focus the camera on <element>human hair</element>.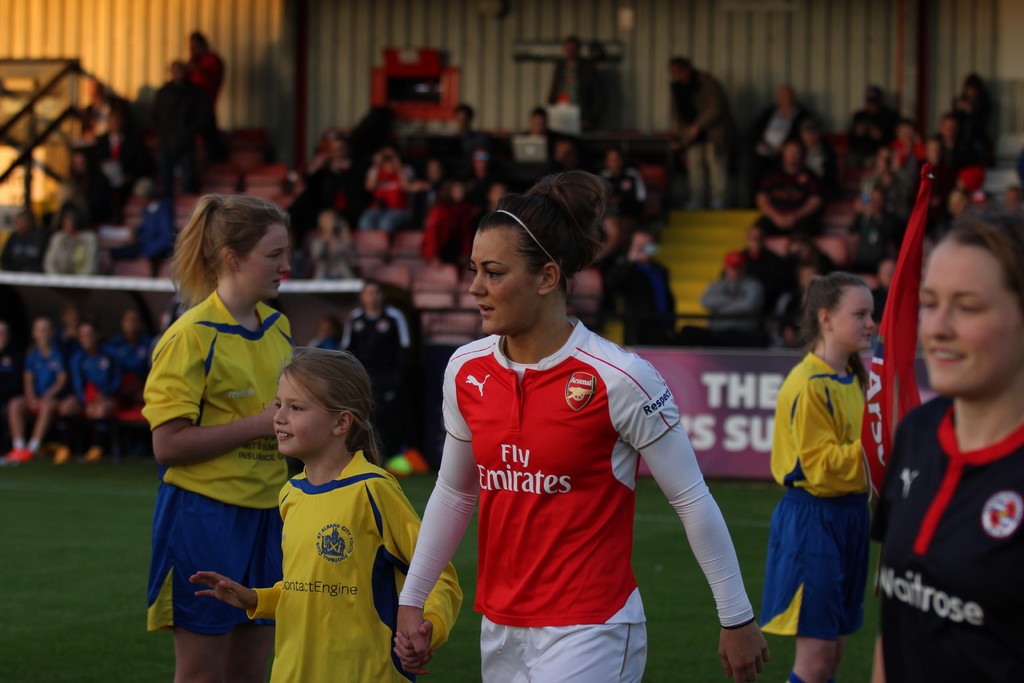
Focus region: pyautogui.locateOnScreen(801, 270, 873, 336).
